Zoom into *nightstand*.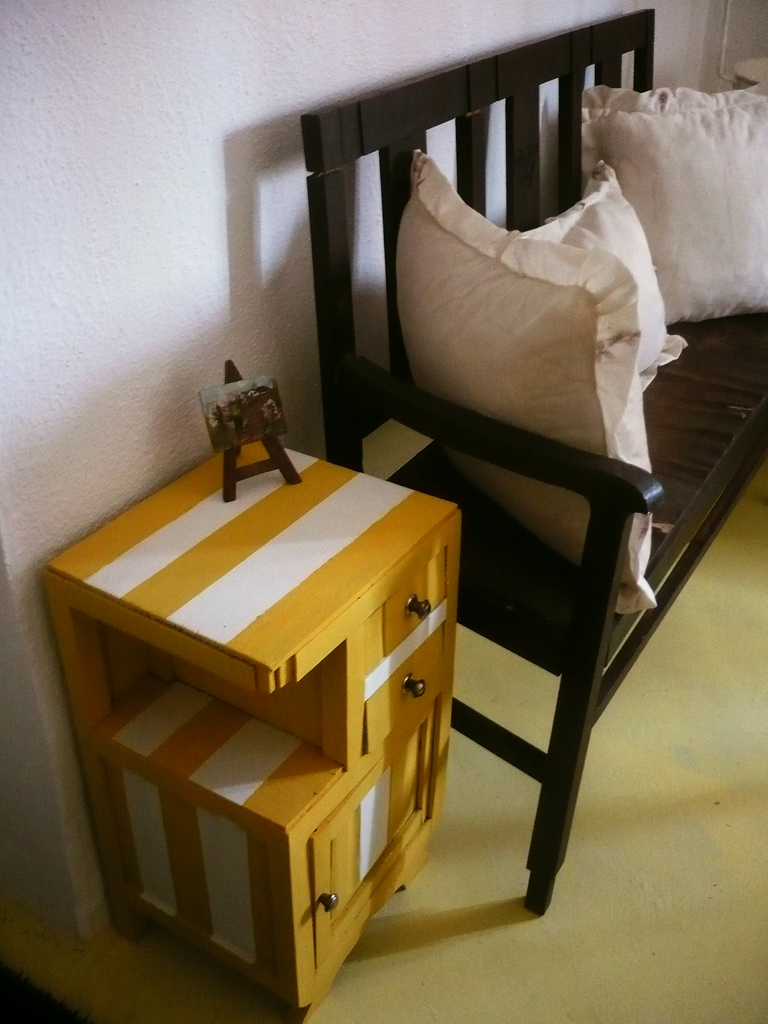
Zoom target: left=49, top=429, right=439, bottom=1023.
